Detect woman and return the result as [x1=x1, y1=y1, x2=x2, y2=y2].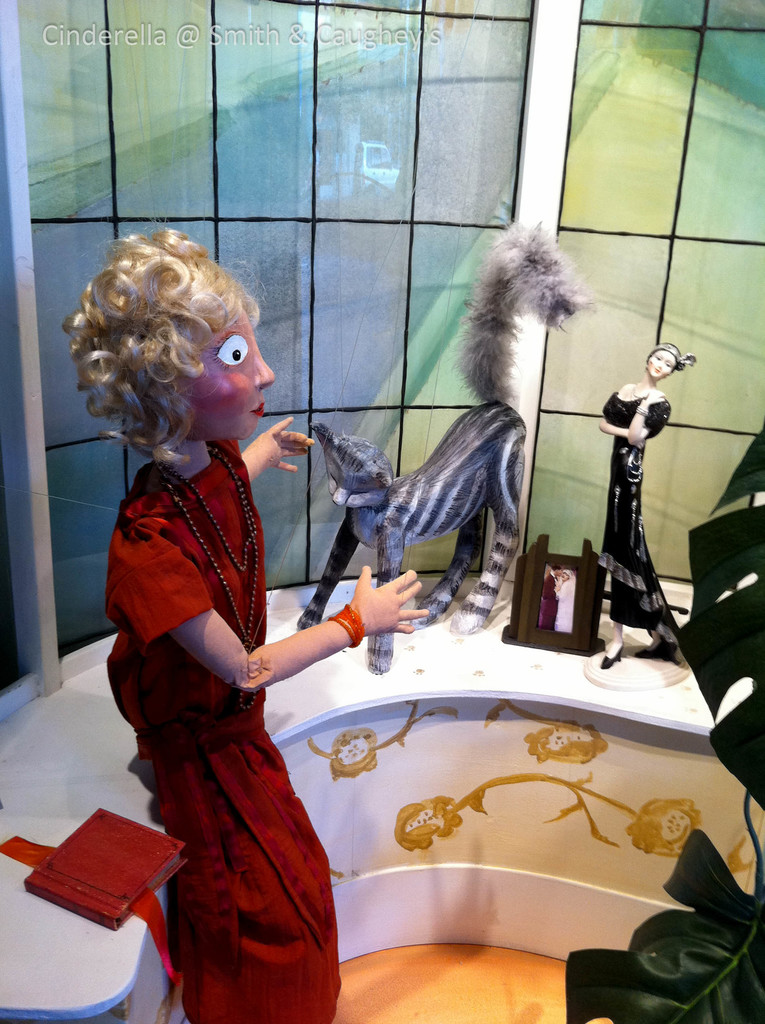
[x1=587, y1=336, x2=682, y2=668].
